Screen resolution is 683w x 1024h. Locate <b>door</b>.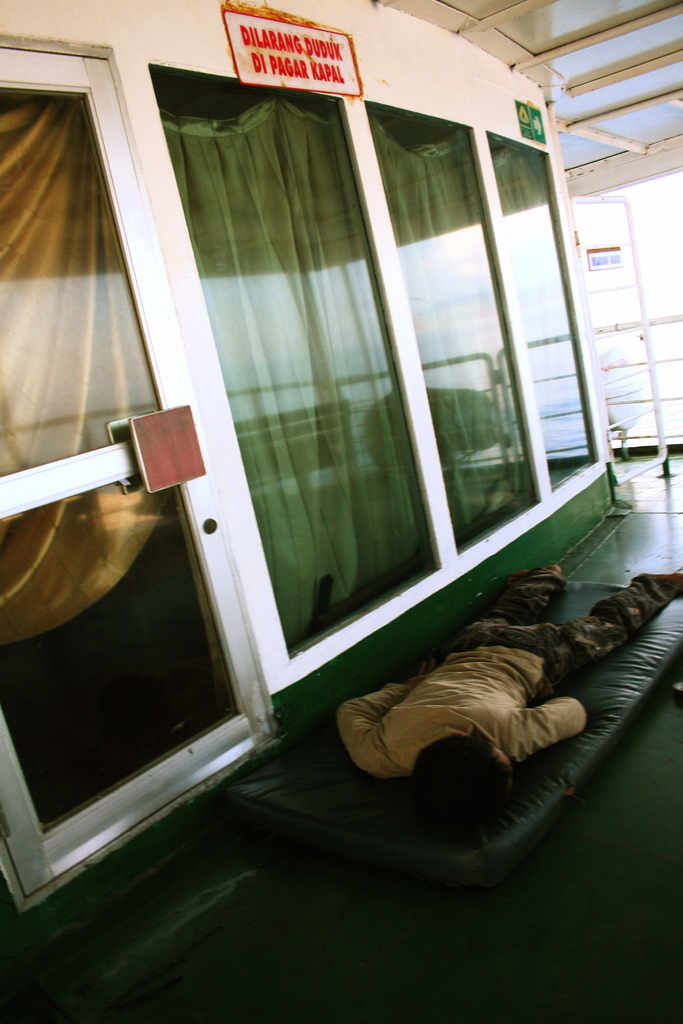
detection(0, 38, 262, 904).
